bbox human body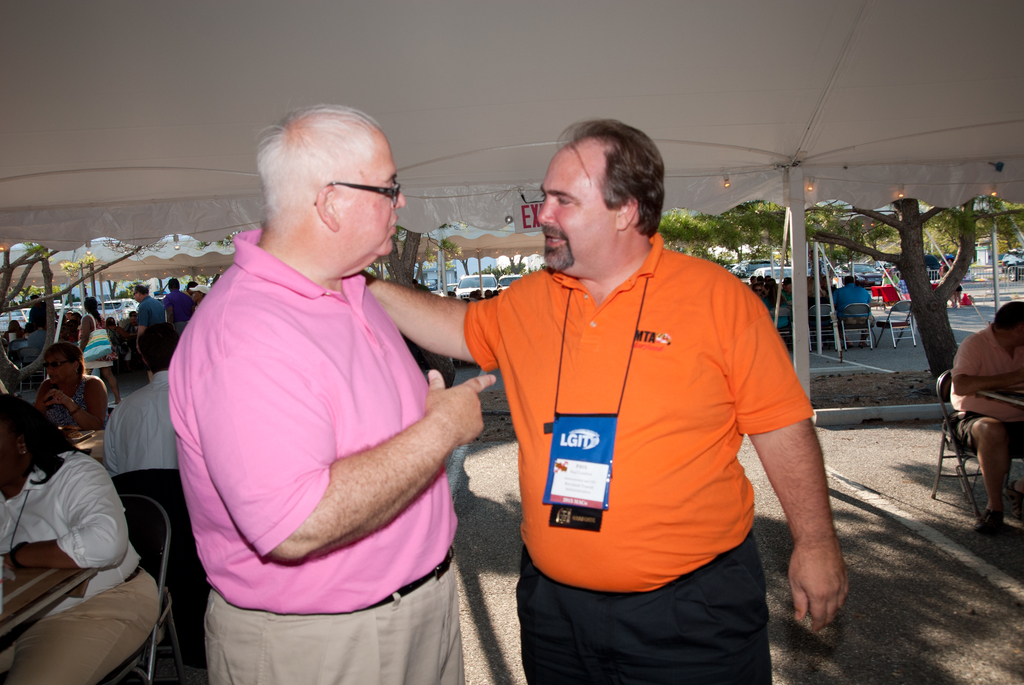
BBox(186, 282, 208, 306)
